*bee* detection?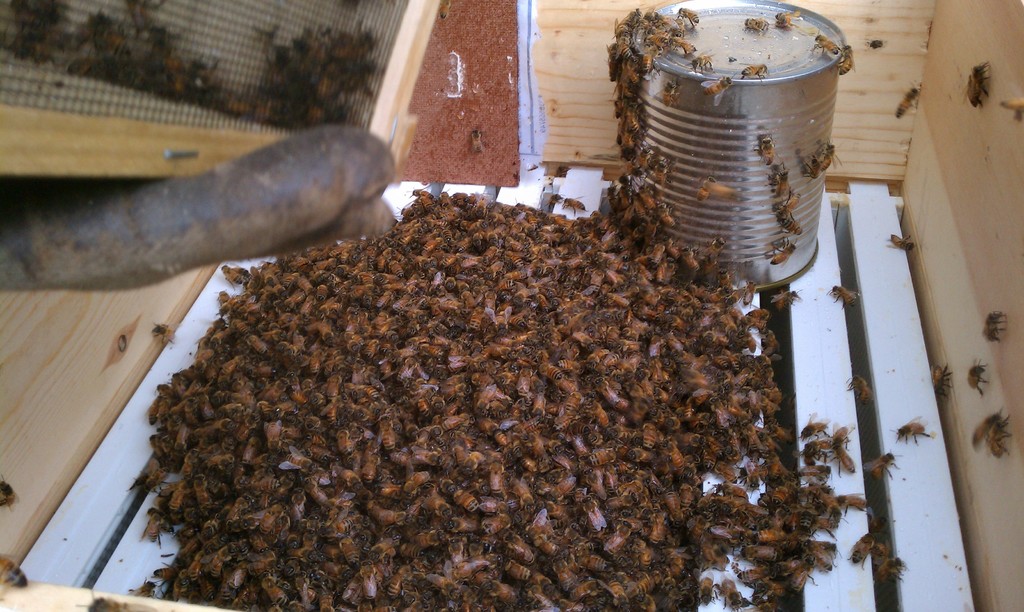
856, 369, 873, 407
